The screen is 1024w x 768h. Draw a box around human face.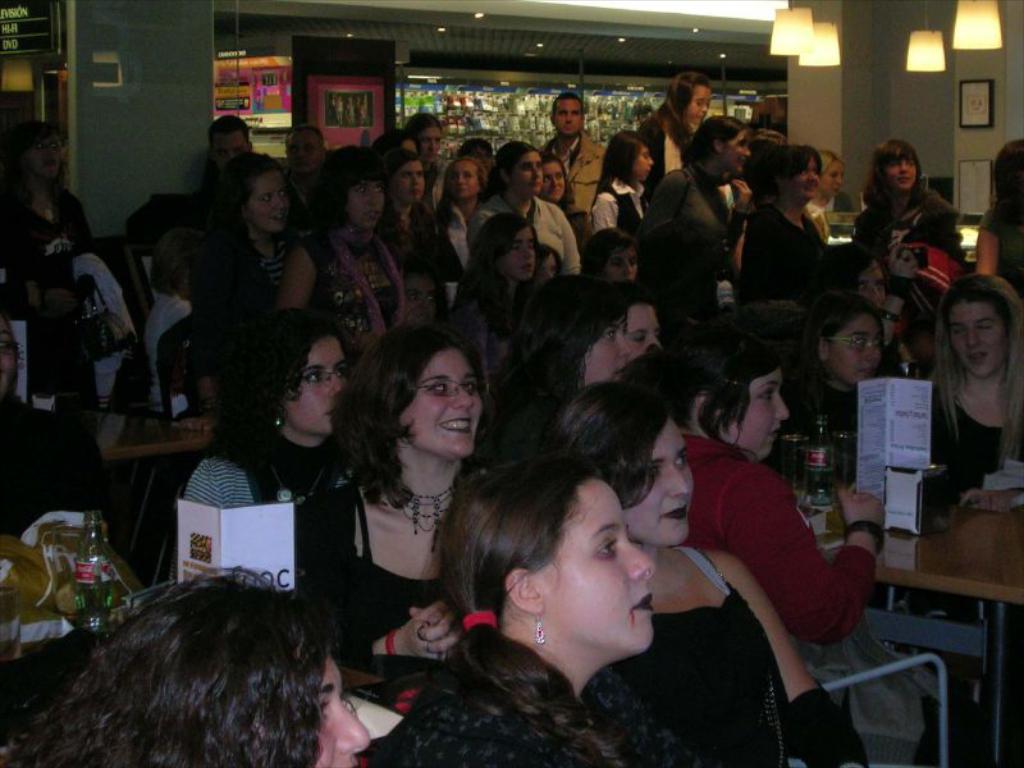
BBox(627, 416, 689, 544).
